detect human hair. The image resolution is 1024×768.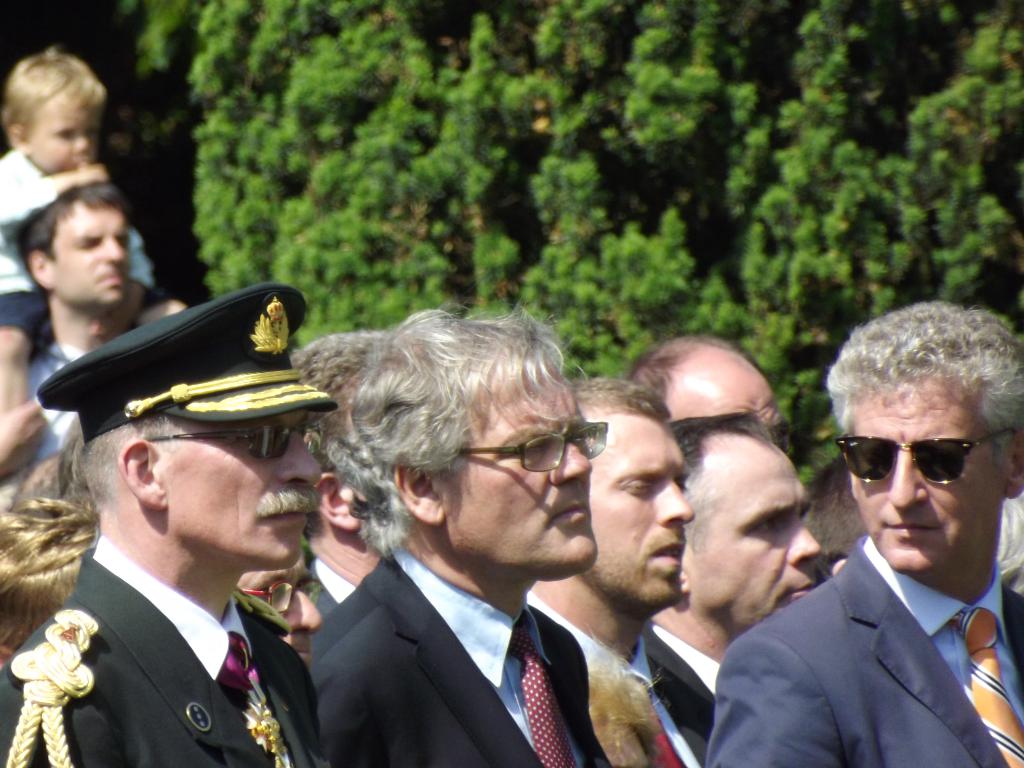
rect(827, 300, 1023, 467).
